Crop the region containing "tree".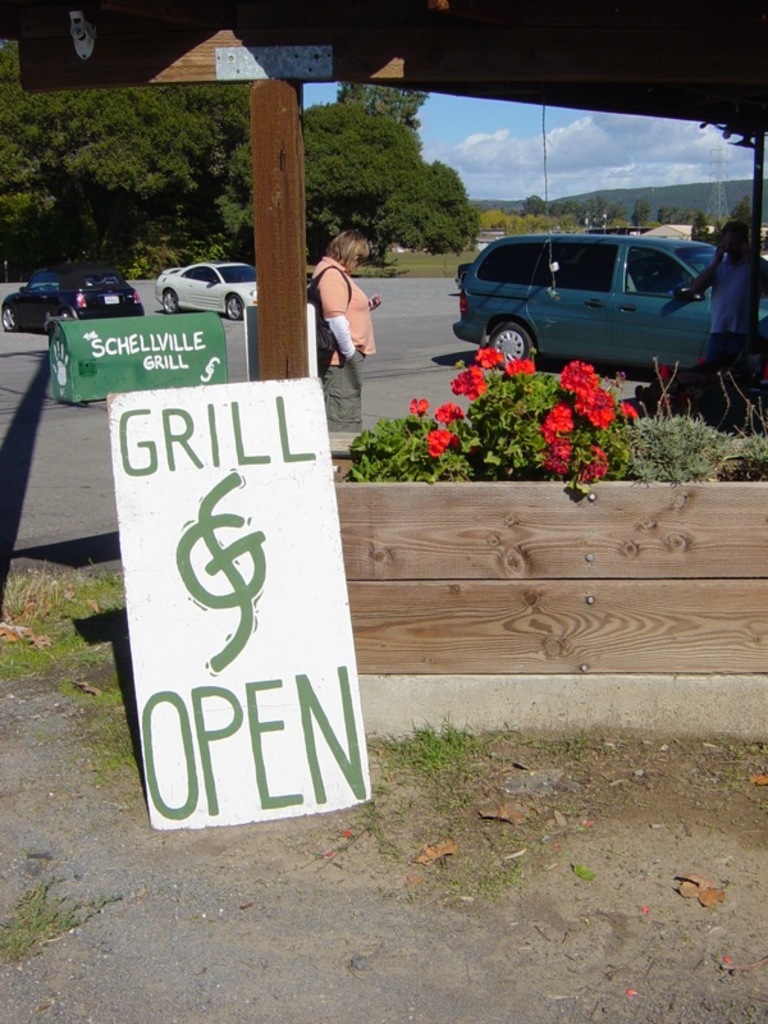
Crop region: [550, 200, 590, 227].
